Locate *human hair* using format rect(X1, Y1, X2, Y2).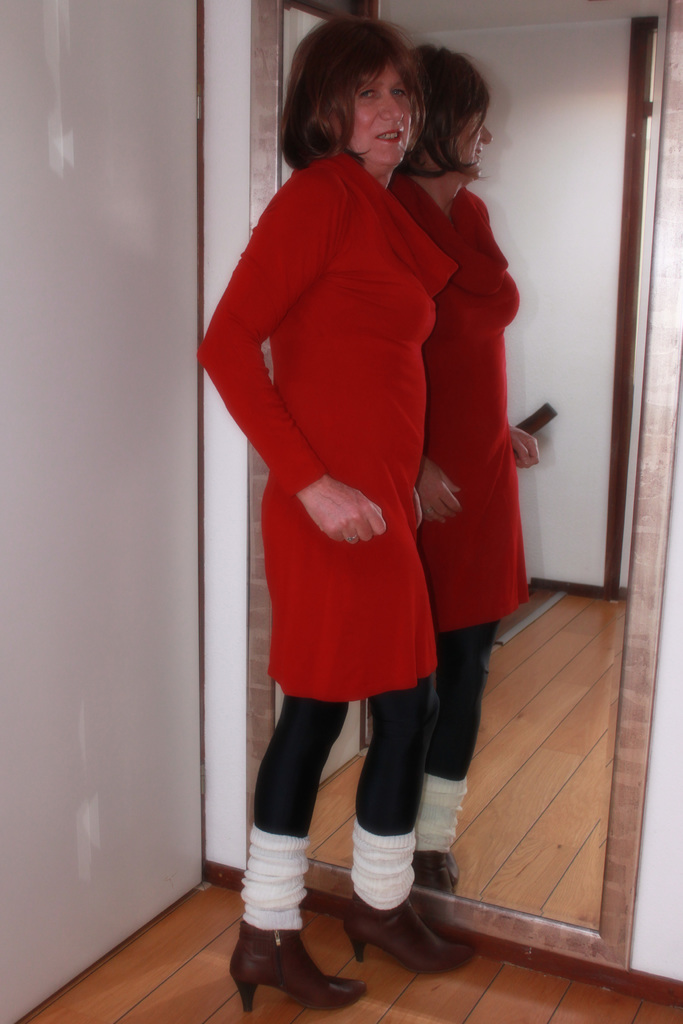
rect(296, 12, 416, 183).
